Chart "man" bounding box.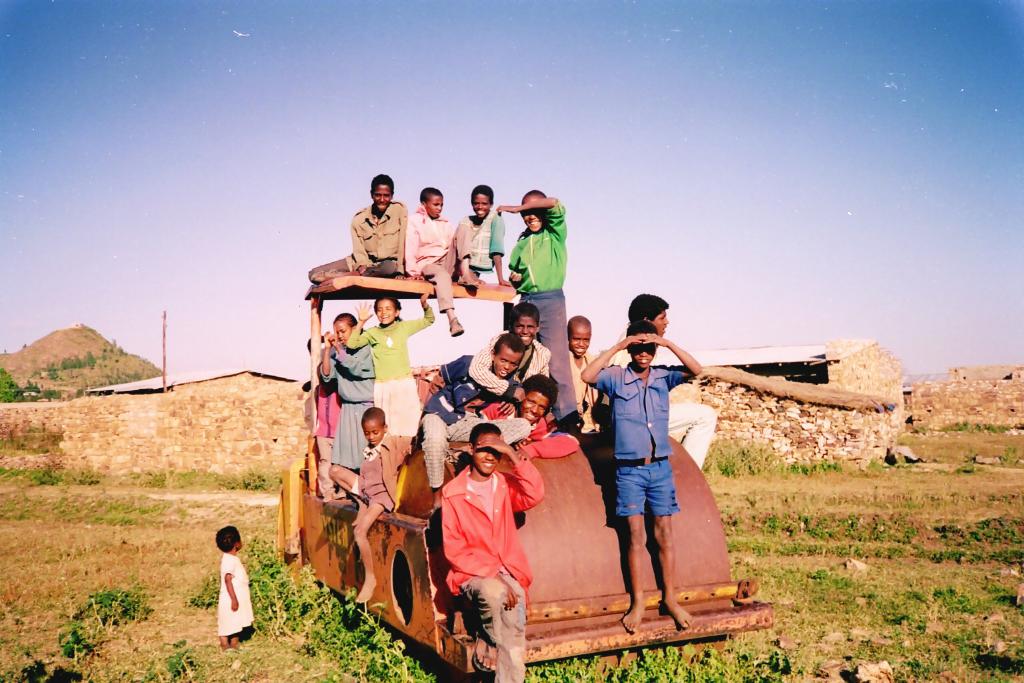
Charted: 609:295:717:470.
